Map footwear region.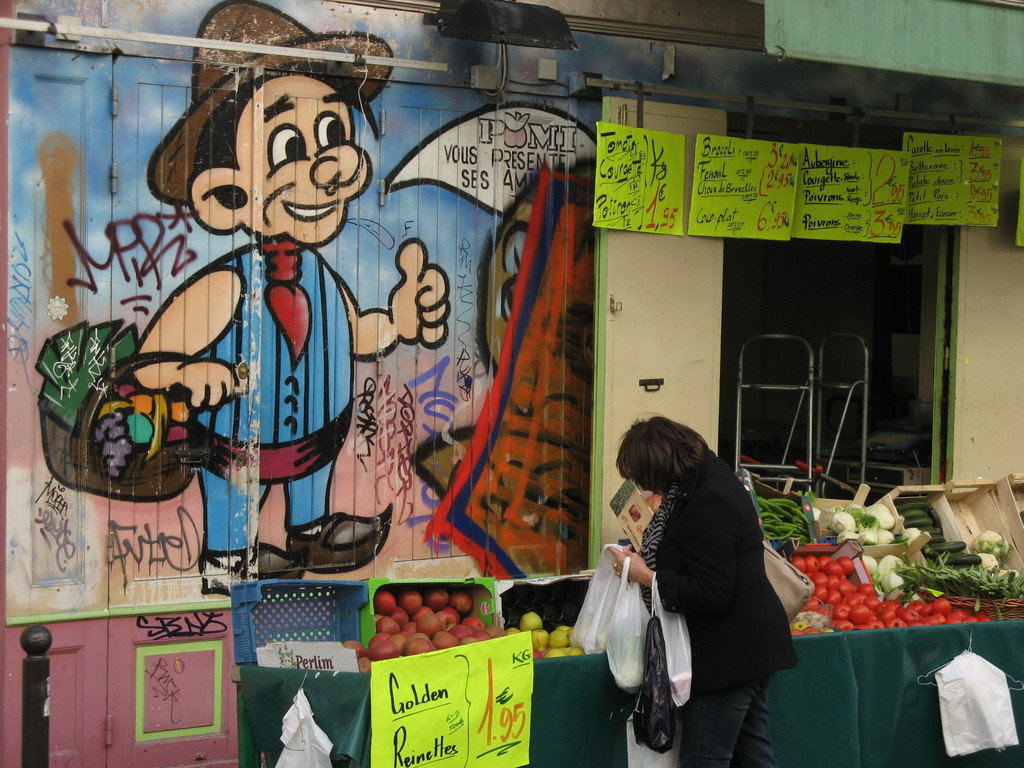
Mapped to bbox=[199, 540, 310, 601].
